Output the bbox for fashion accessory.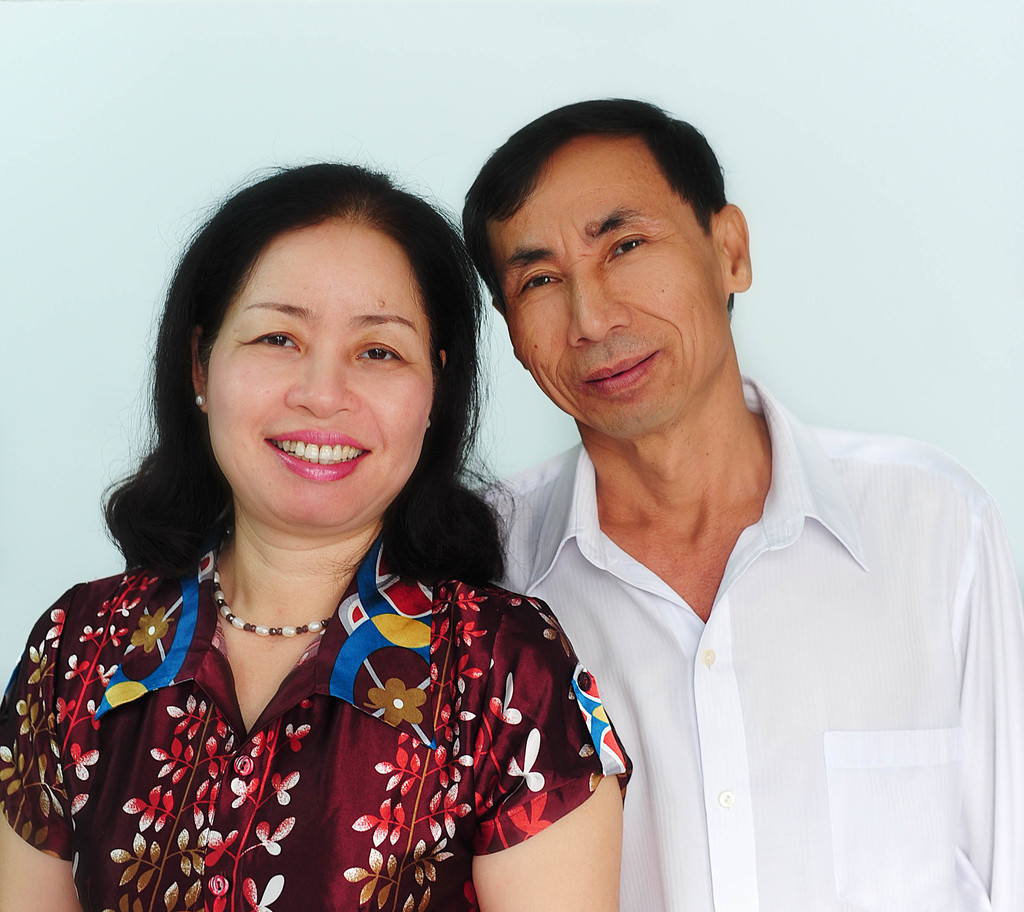
<bbox>207, 552, 337, 638</bbox>.
